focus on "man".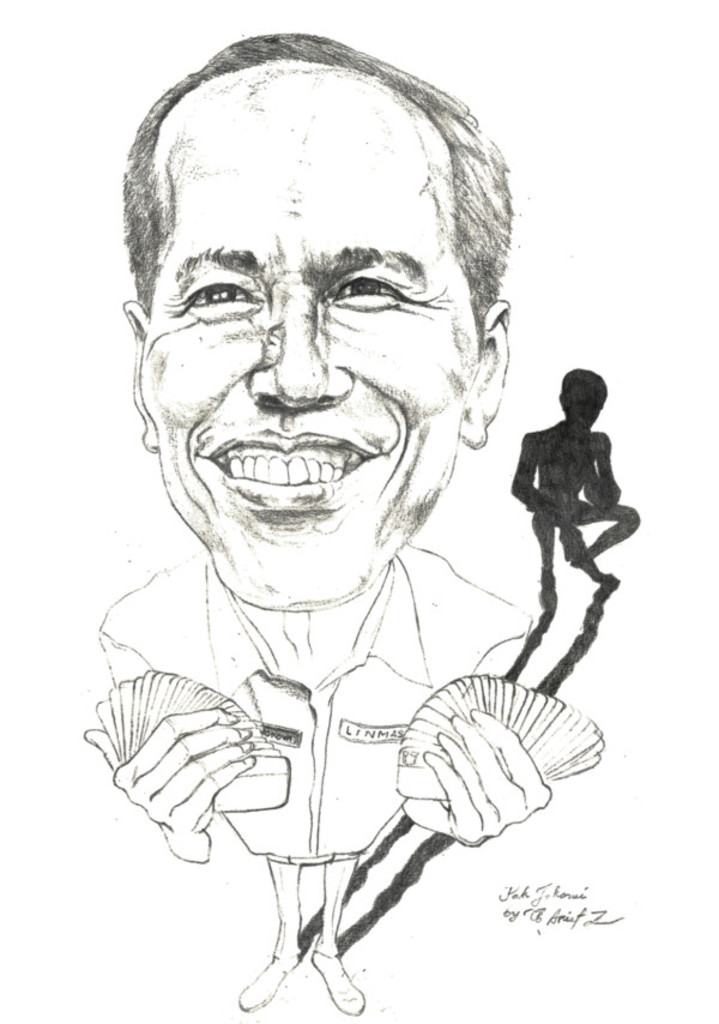
Focused at (508,361,645,612).
